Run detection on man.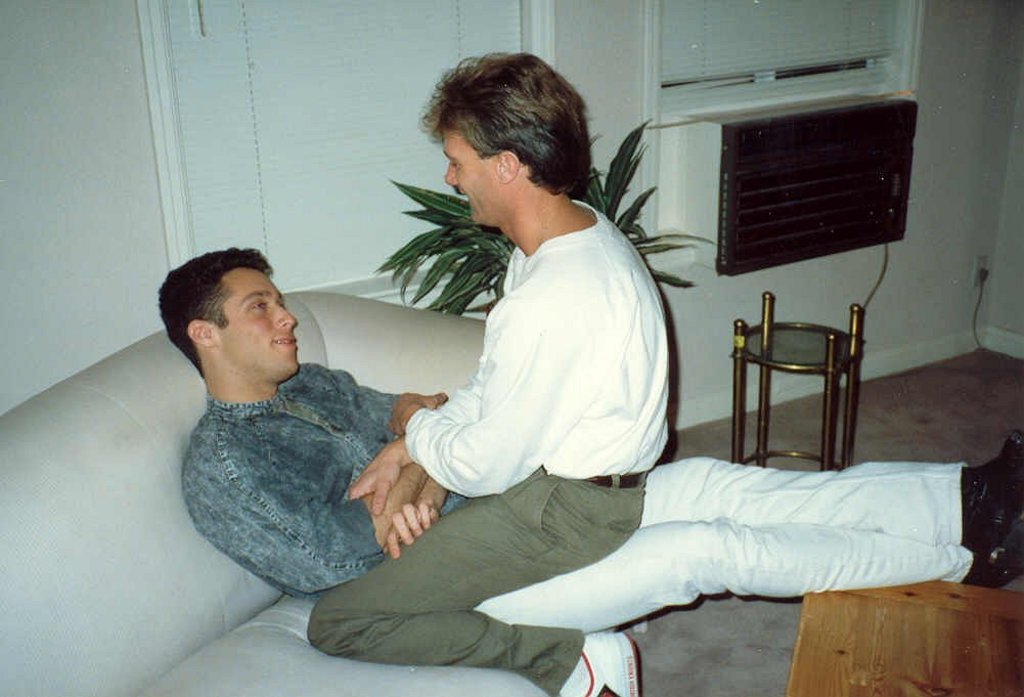
Result: [162, 244, 1023, 637].
